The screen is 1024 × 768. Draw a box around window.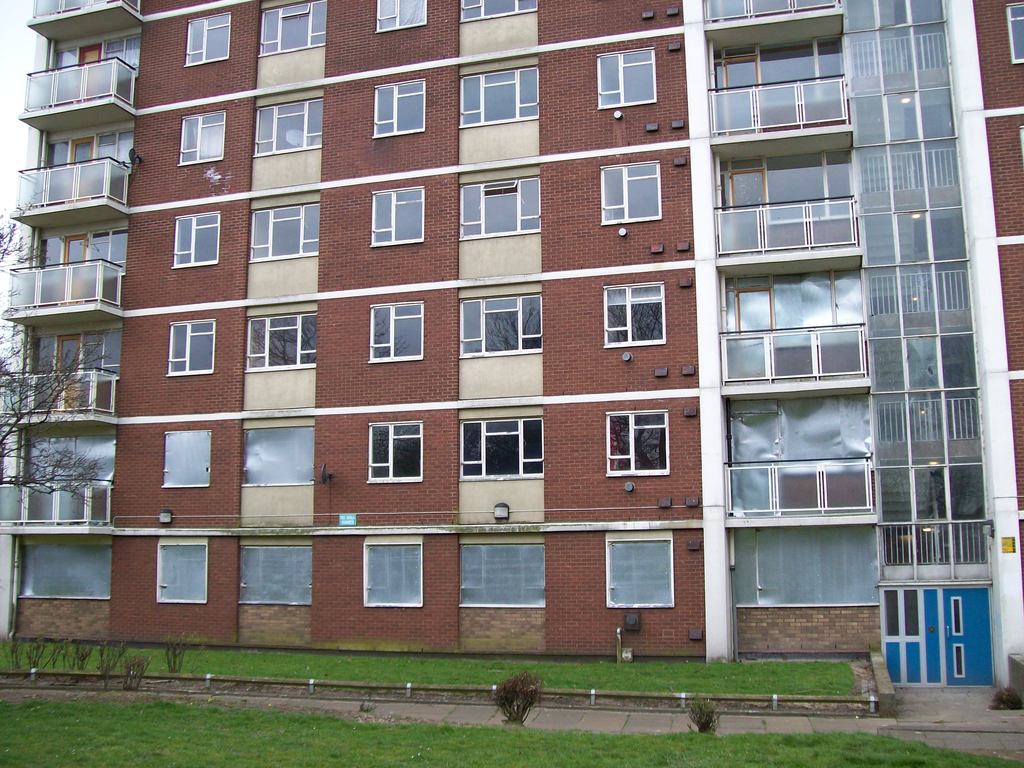
box=[367, 413, 431, 490].
